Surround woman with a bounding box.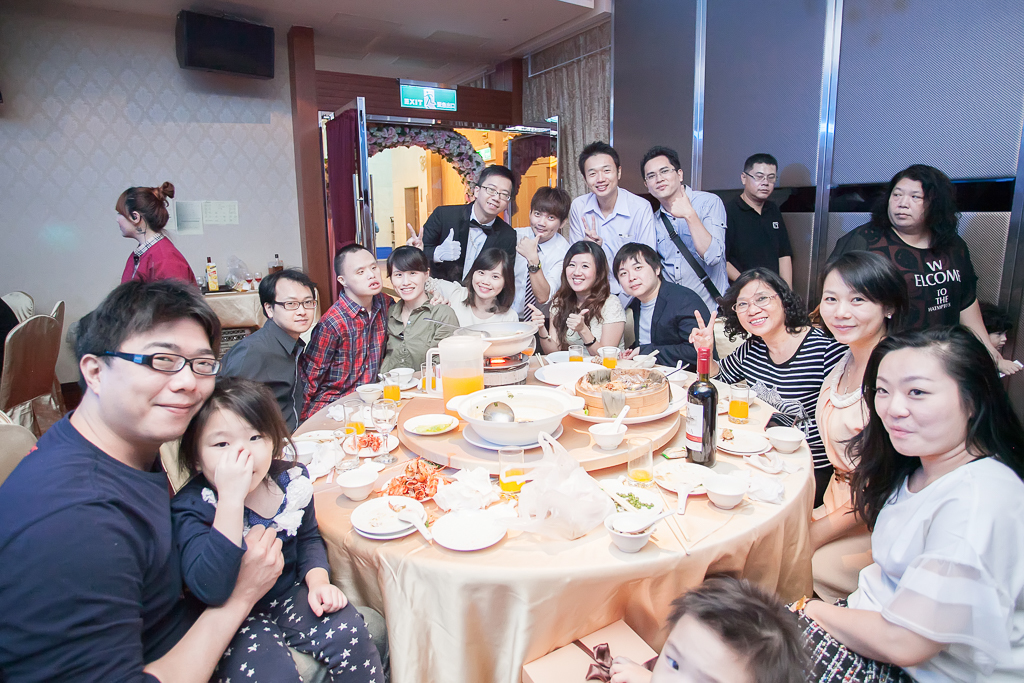
[left=382, top=244, right=463, bottom=377].
